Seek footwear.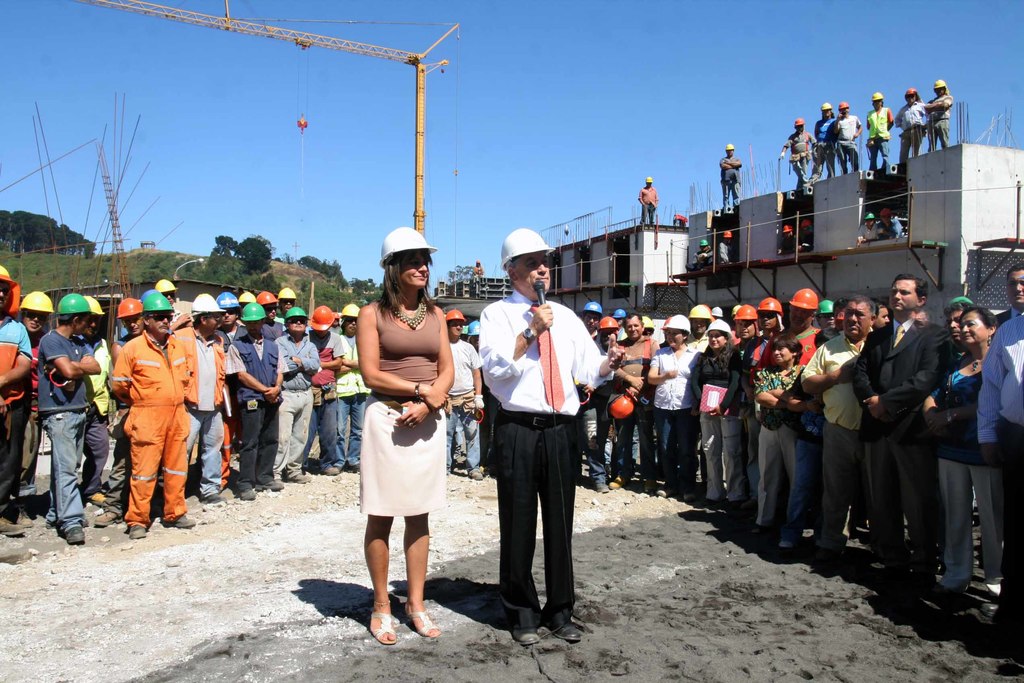
<bbox>664, 487, 671, 498</bbox>.
